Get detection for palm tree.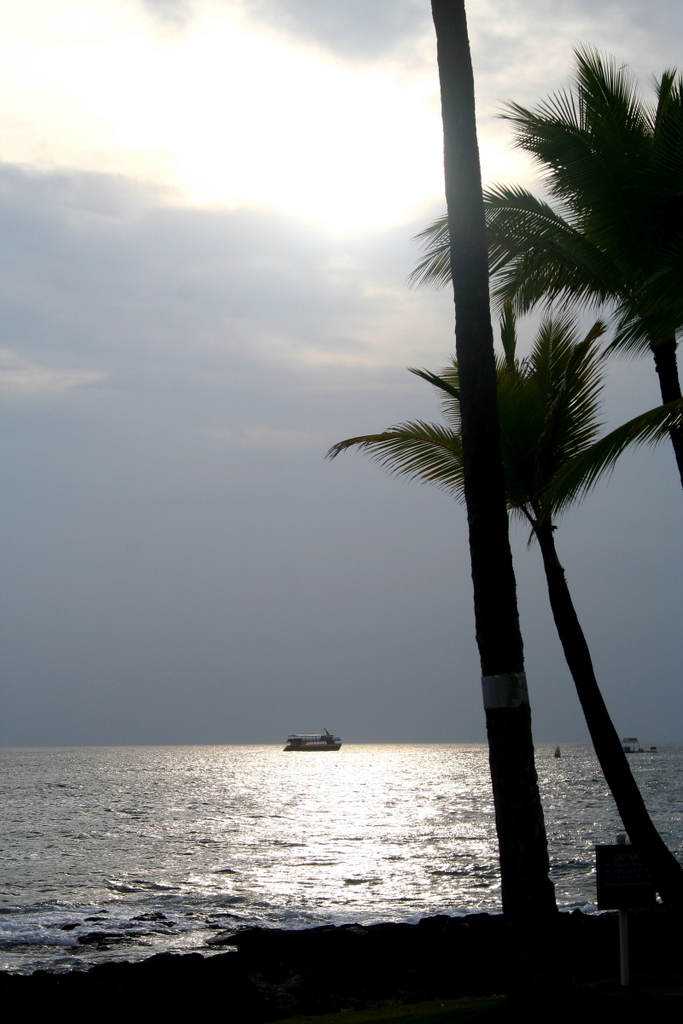
Detection: [453,92,679,393].
